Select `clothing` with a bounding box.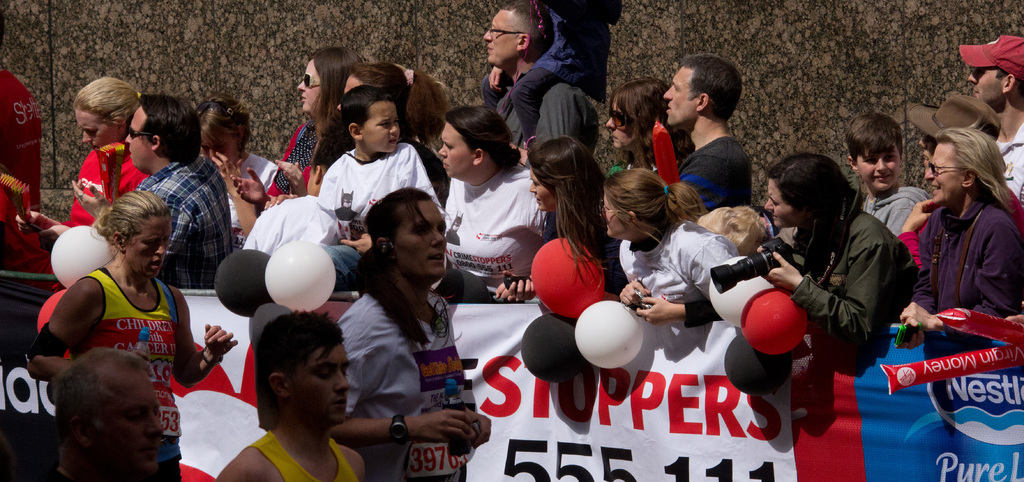
box(979, 112, 1023, 195).
